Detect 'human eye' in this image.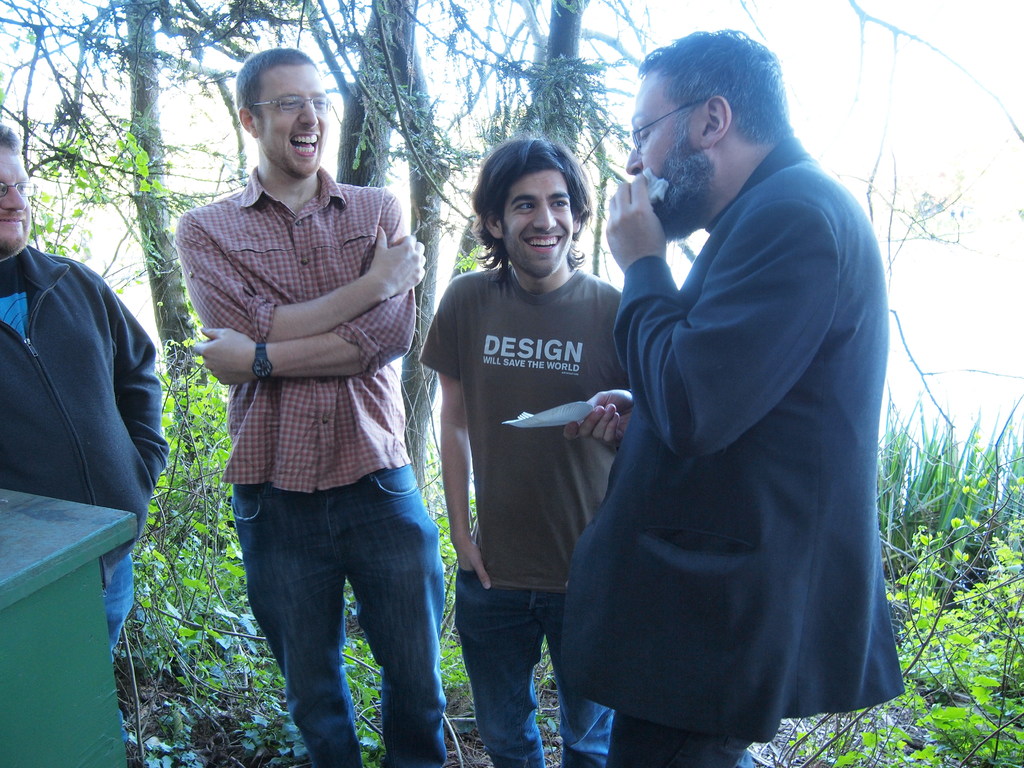
Detection: Rect(311, 99, 330, 109).
